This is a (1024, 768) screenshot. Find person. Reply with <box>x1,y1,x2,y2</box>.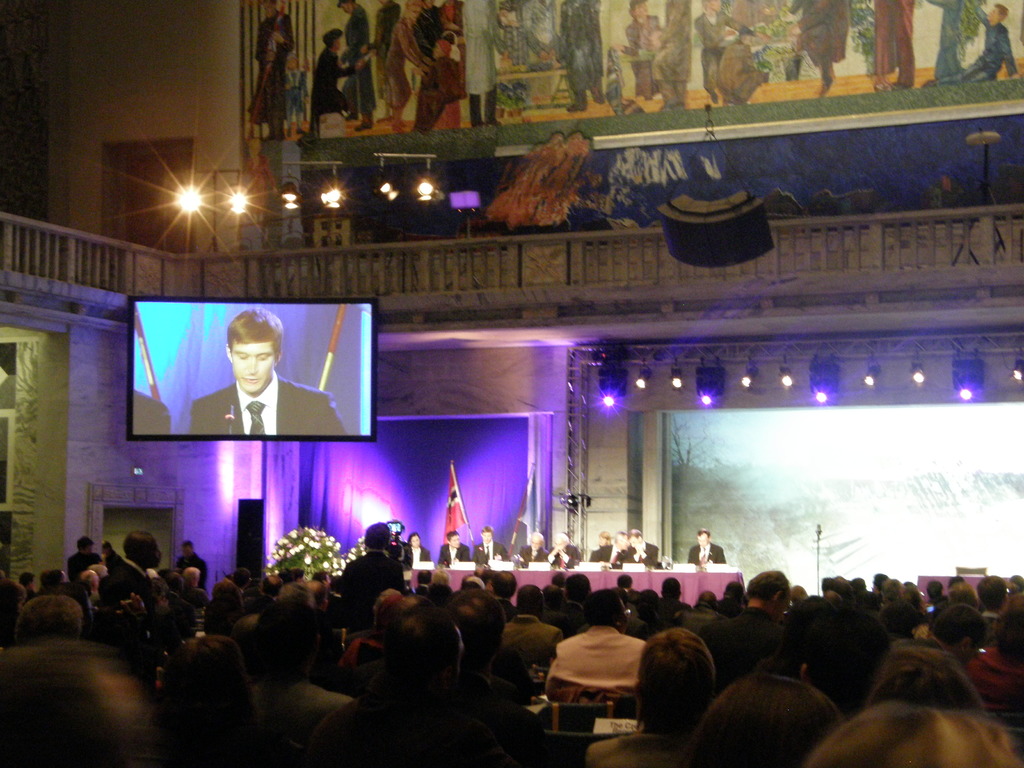
<box>410,532,429,563</box>.
